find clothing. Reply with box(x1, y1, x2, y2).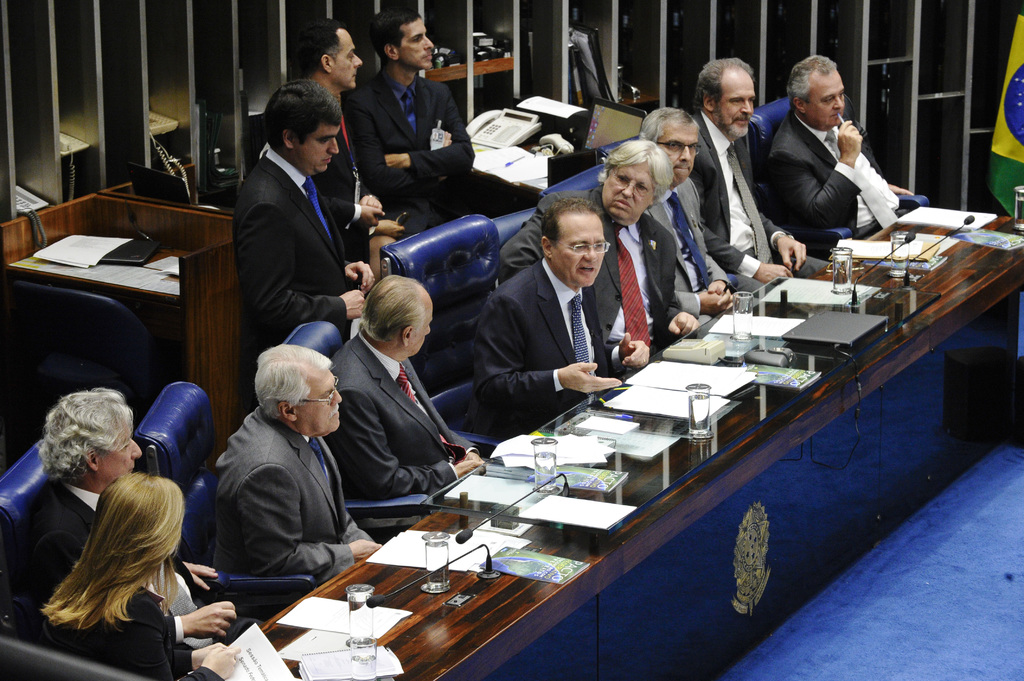
box(751, 72, 915, 247).
